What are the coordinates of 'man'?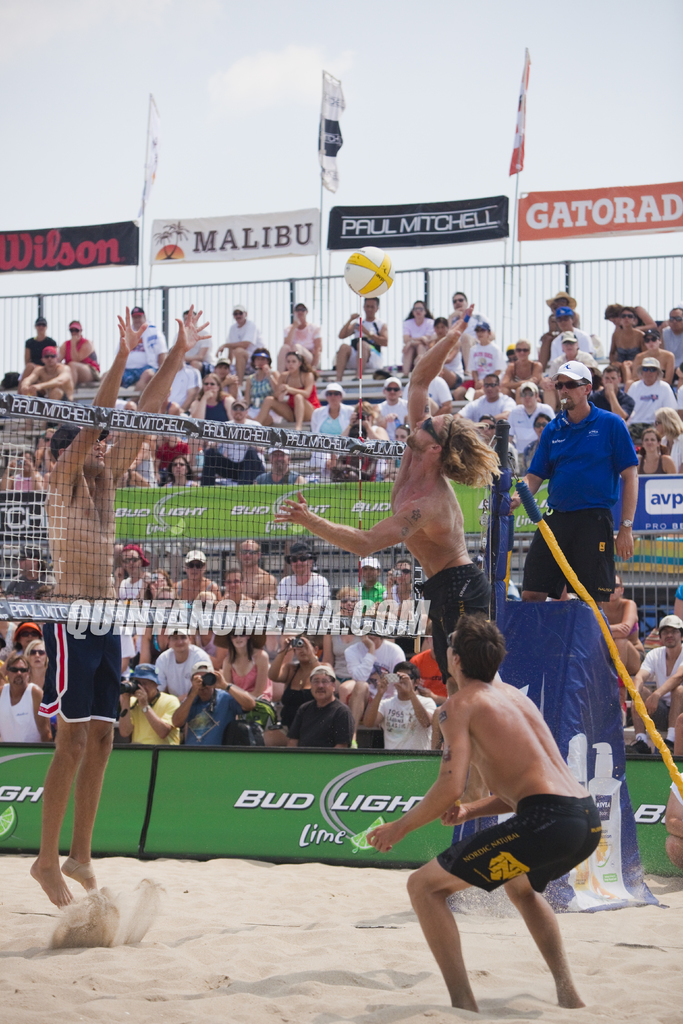
(473, 410, 520, 472).
